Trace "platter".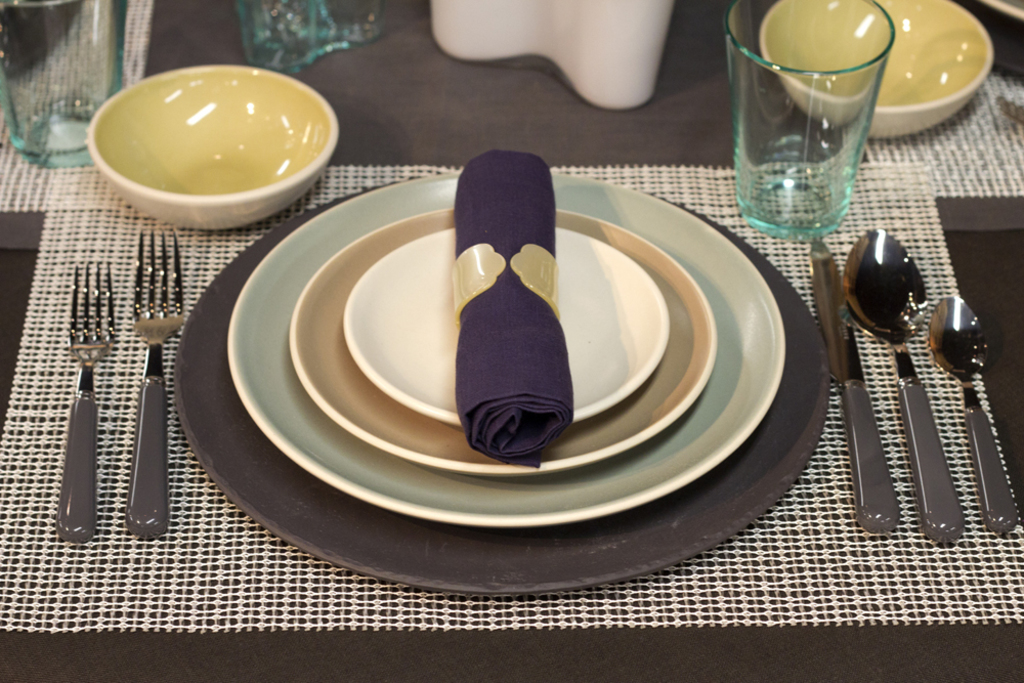
Traced to (289,208,715,477).
